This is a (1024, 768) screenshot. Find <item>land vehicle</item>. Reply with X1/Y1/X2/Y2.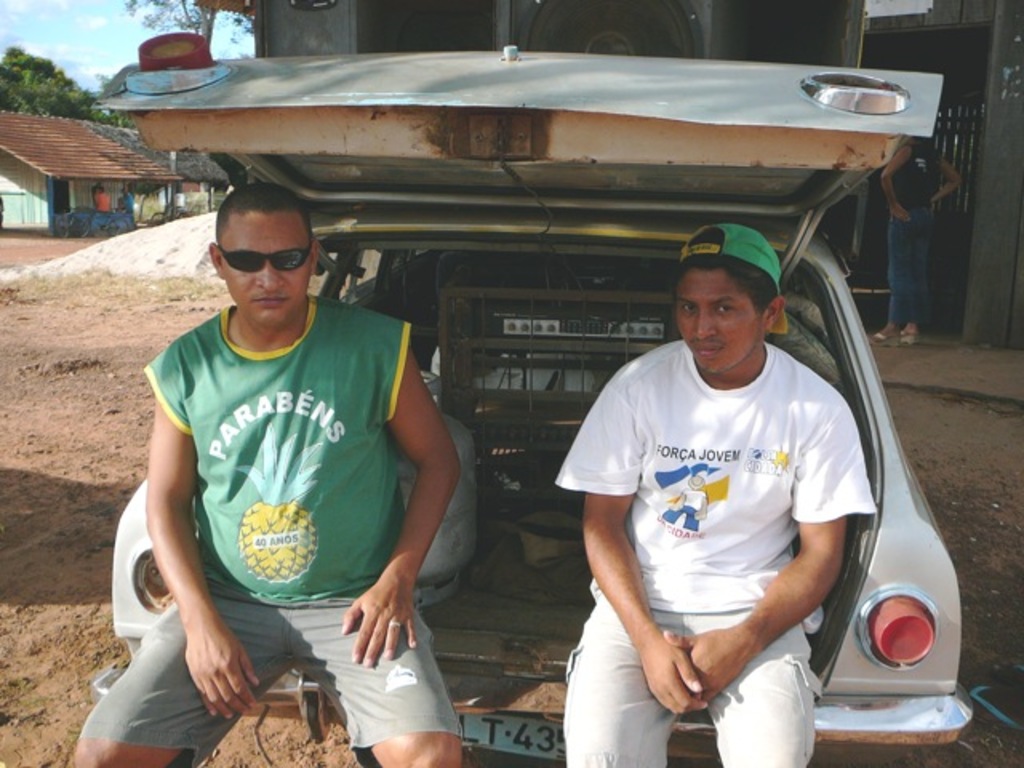
91/30/976/766.
